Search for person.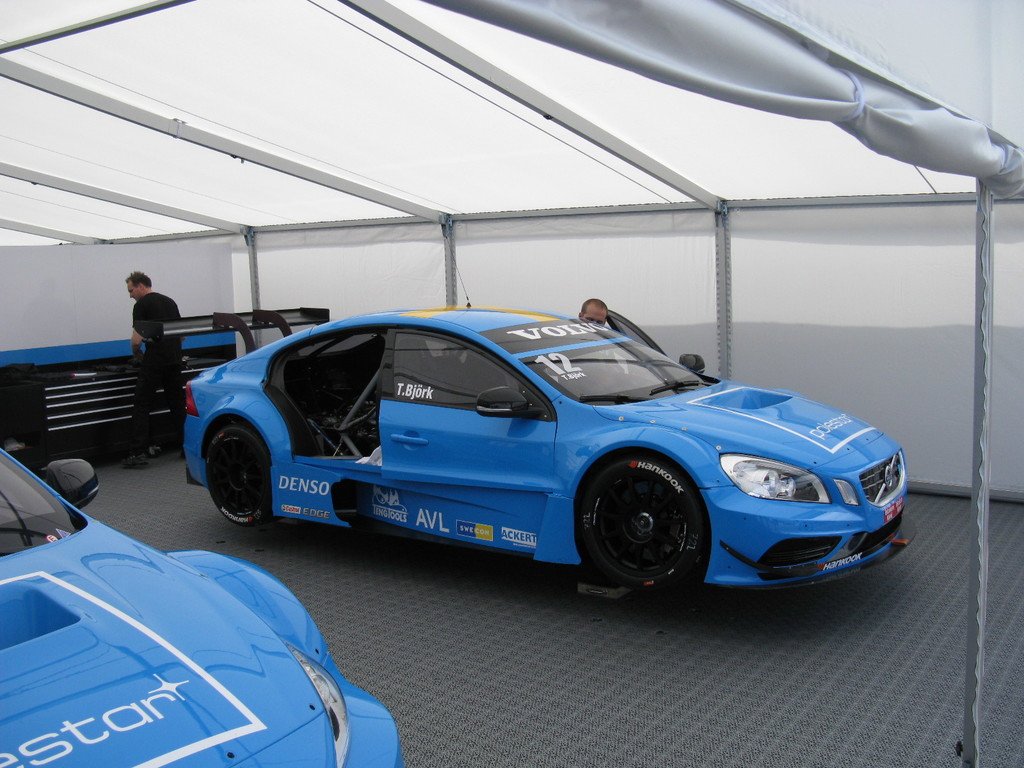
Found at bbox=(581, 302, 612, 331).
